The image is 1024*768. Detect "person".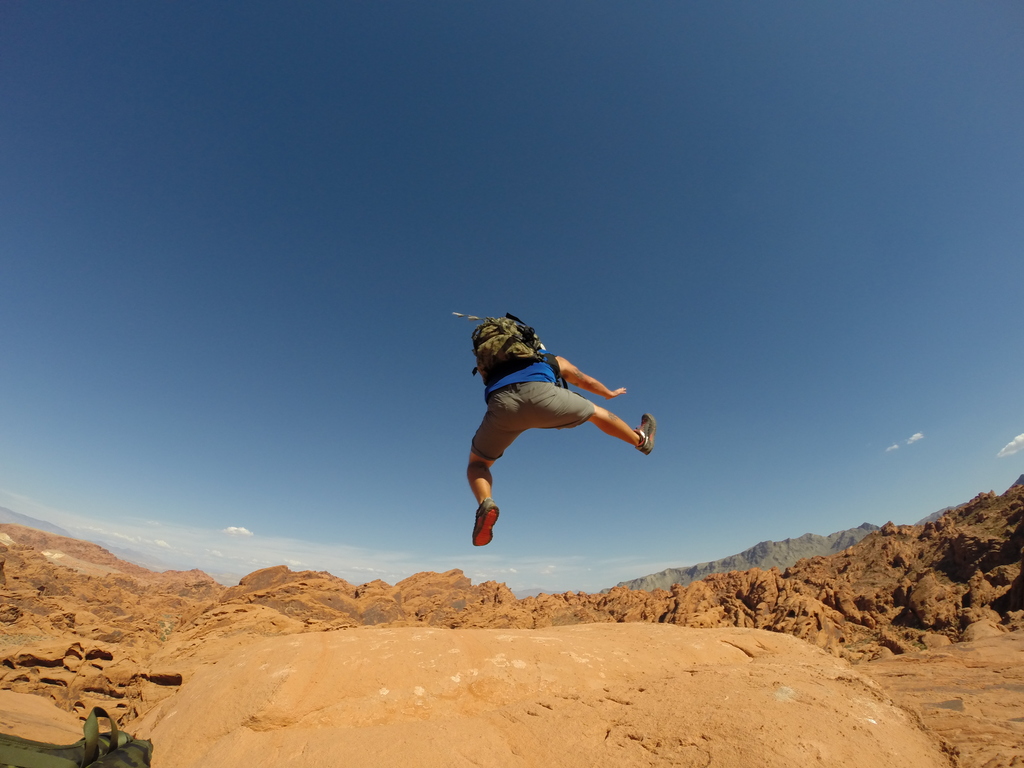
Detection: (x1=452, y1=302, x2=660, y2=554).
